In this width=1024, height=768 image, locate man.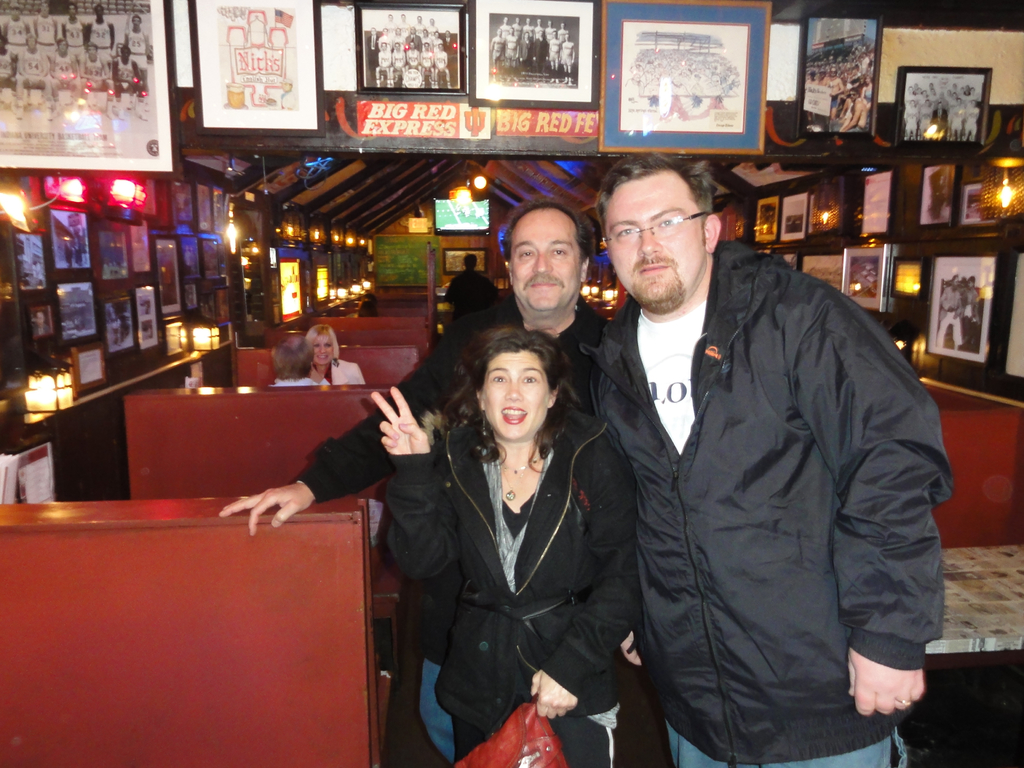
Bounding box: (left=0, top=44, right=19, bottom=110).
